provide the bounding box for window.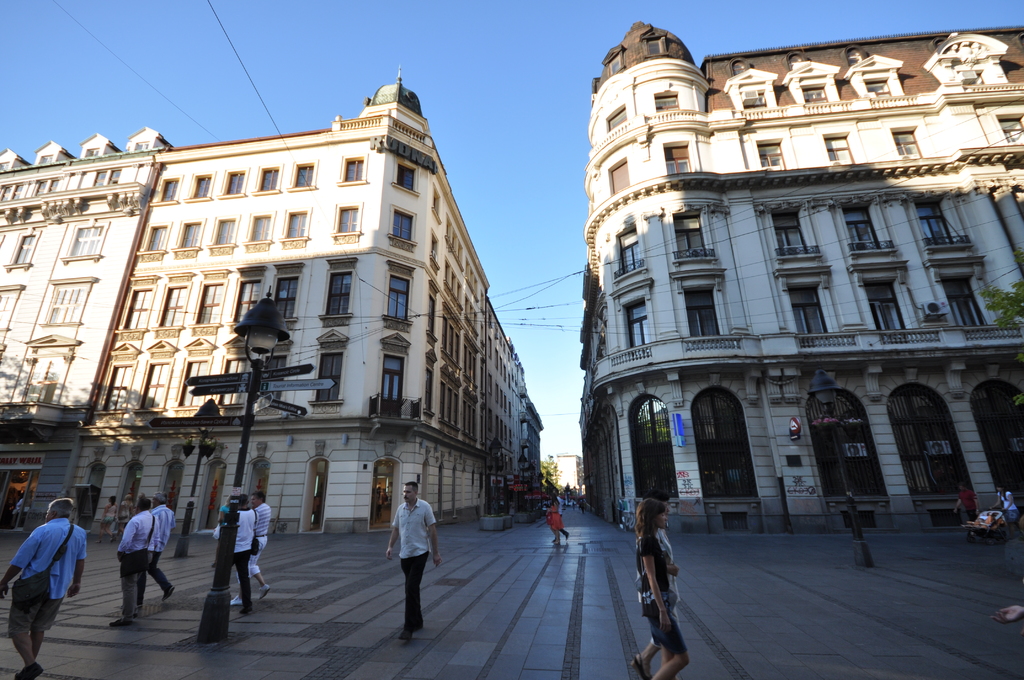
crop(445, 215, 464, 271).
